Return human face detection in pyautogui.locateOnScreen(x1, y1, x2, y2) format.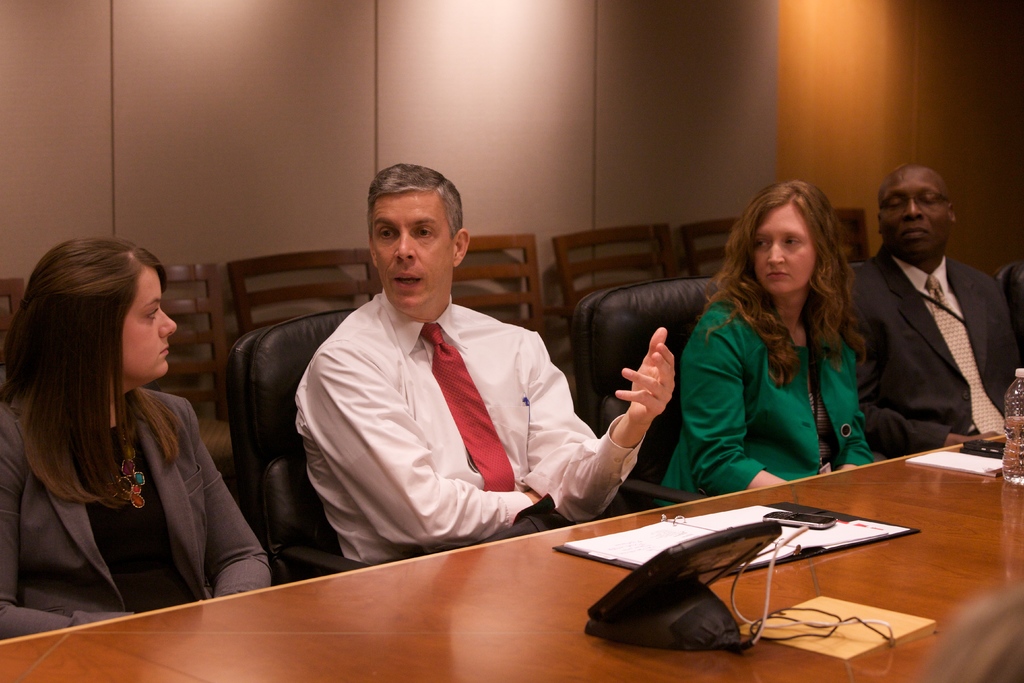
pyautogui.locateOnScreen(364, 184, 460, 313).
